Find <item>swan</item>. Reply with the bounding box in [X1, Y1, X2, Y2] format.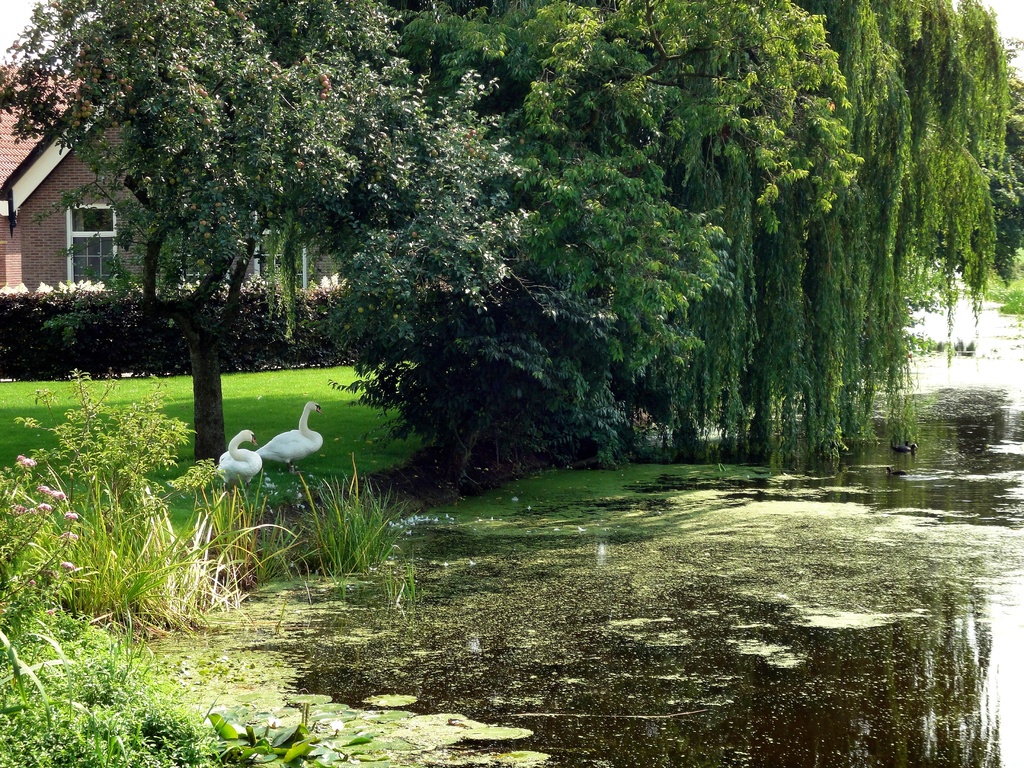
[253, 395, 330, 480].
